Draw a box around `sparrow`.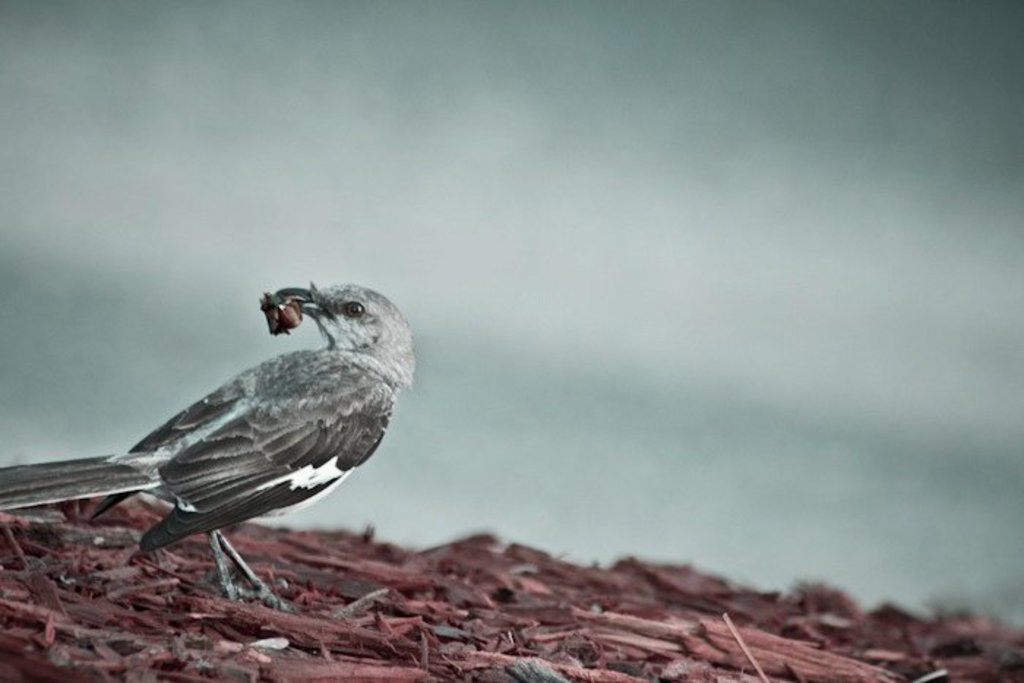
(0,285,413,608).
